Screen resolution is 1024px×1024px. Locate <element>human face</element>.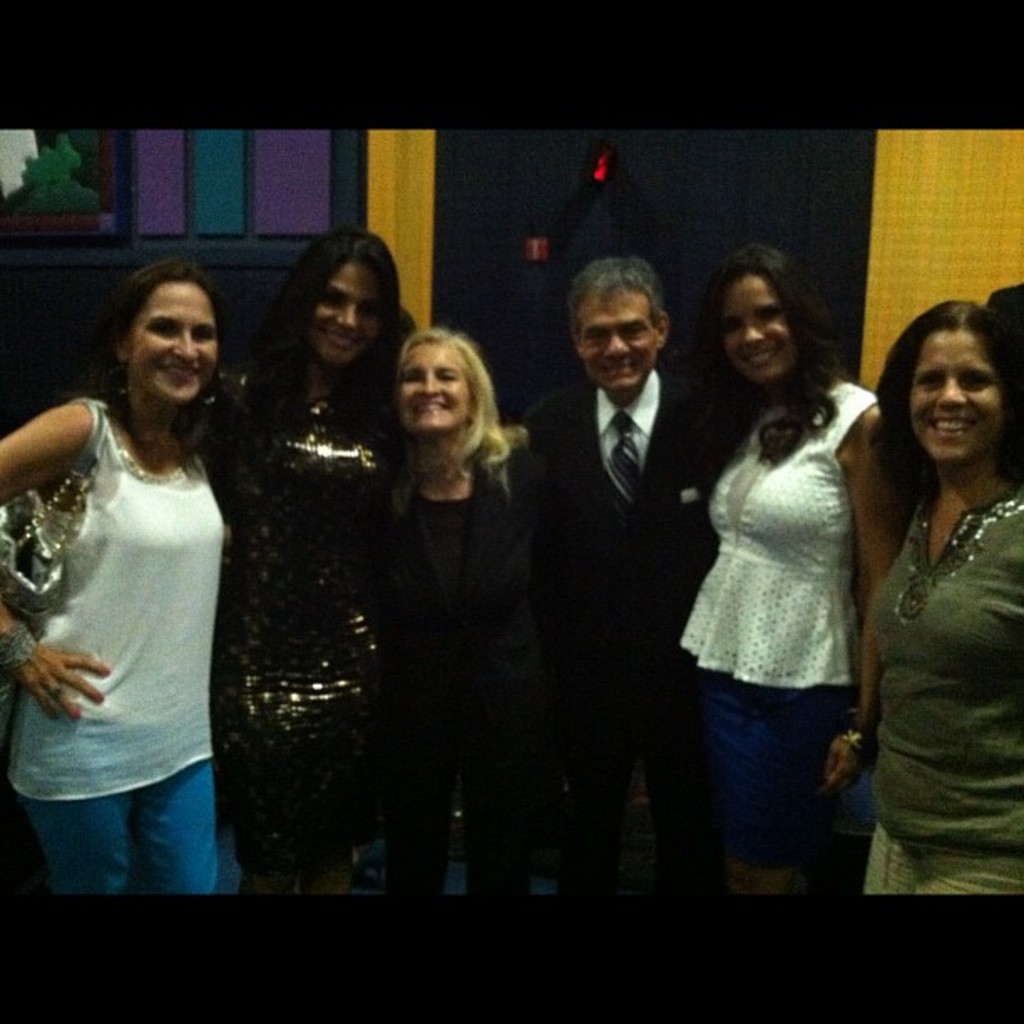
(left=136, top=288, right=218, bottom=402).
